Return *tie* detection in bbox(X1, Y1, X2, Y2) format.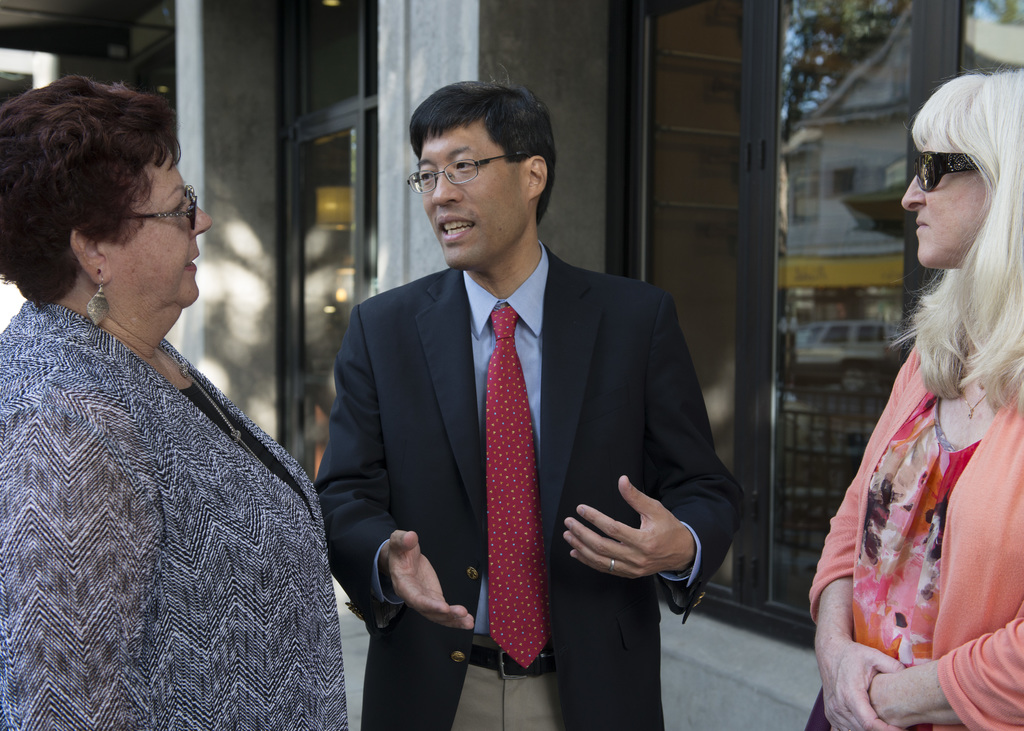
bbox(488, 303, 563, 670).
